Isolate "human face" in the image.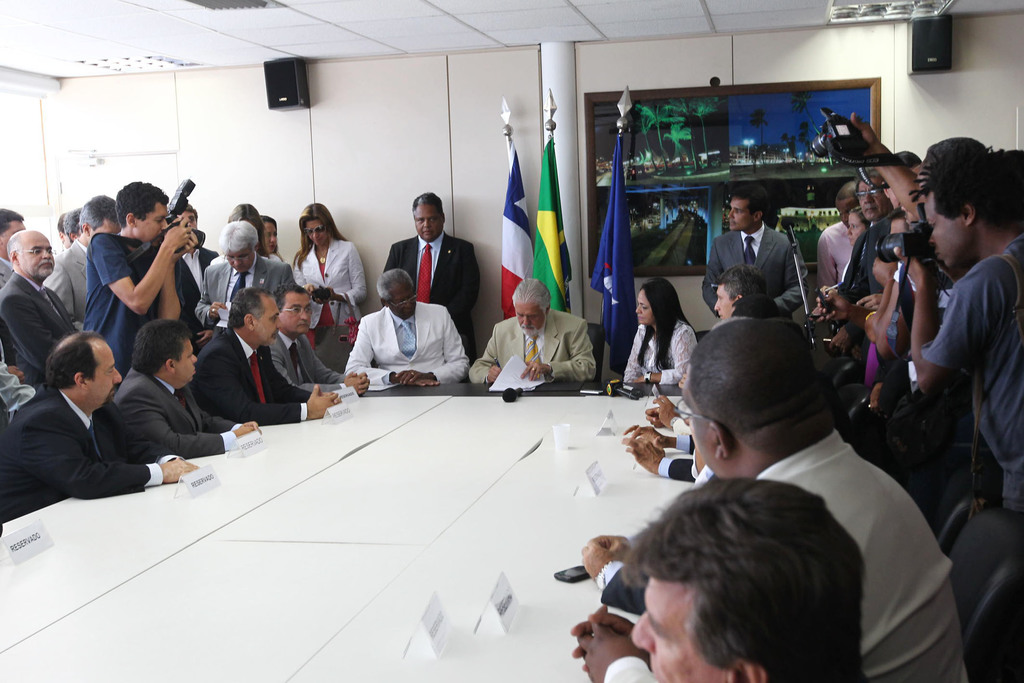
Isolated region: x1=24, y1=231, x2=54, y2=276.
